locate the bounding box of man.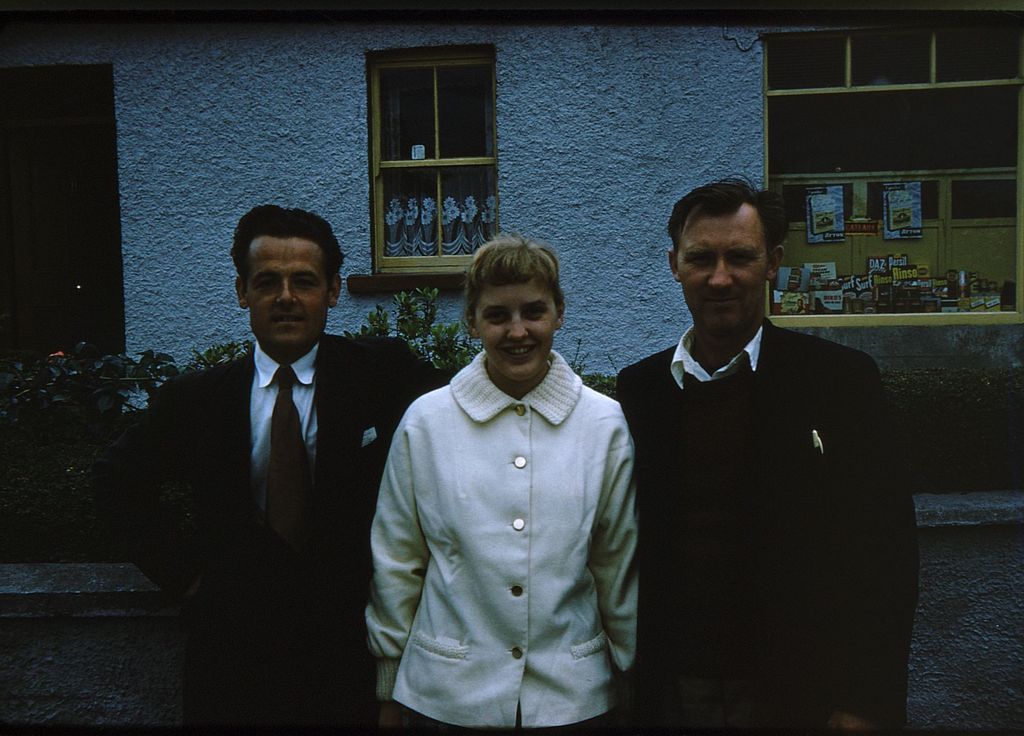
Bounding box: box=[609, 179, 925, 733].
